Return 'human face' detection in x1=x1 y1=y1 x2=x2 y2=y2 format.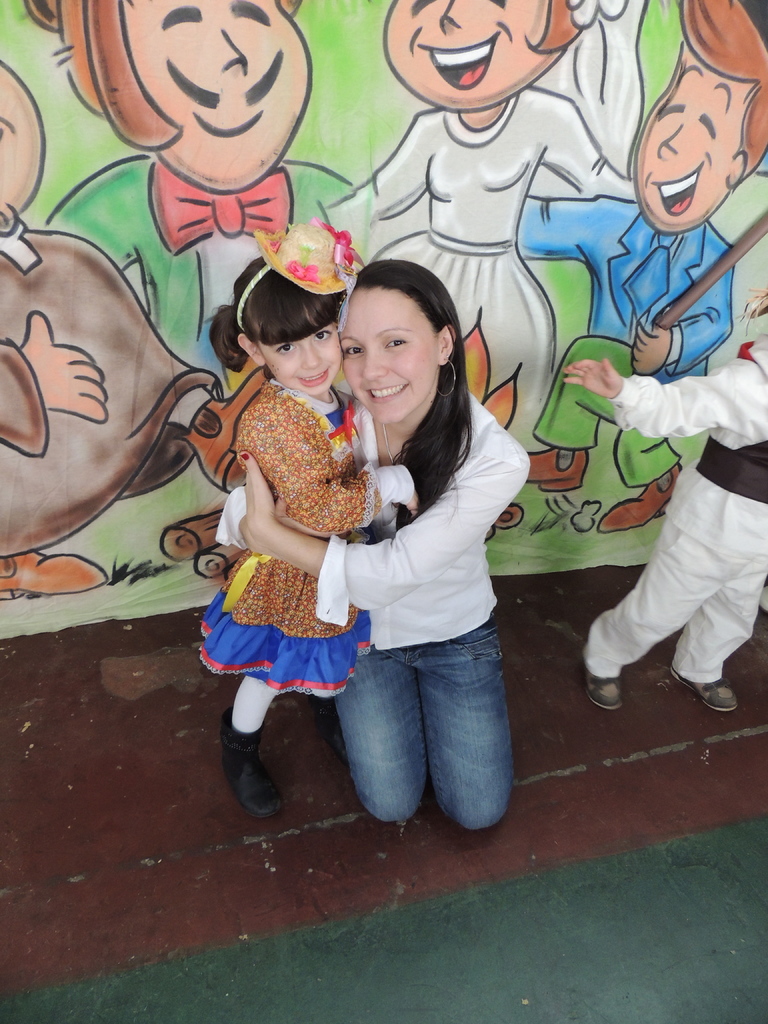
x1=343 y1=286 x2=441 y2=424.
